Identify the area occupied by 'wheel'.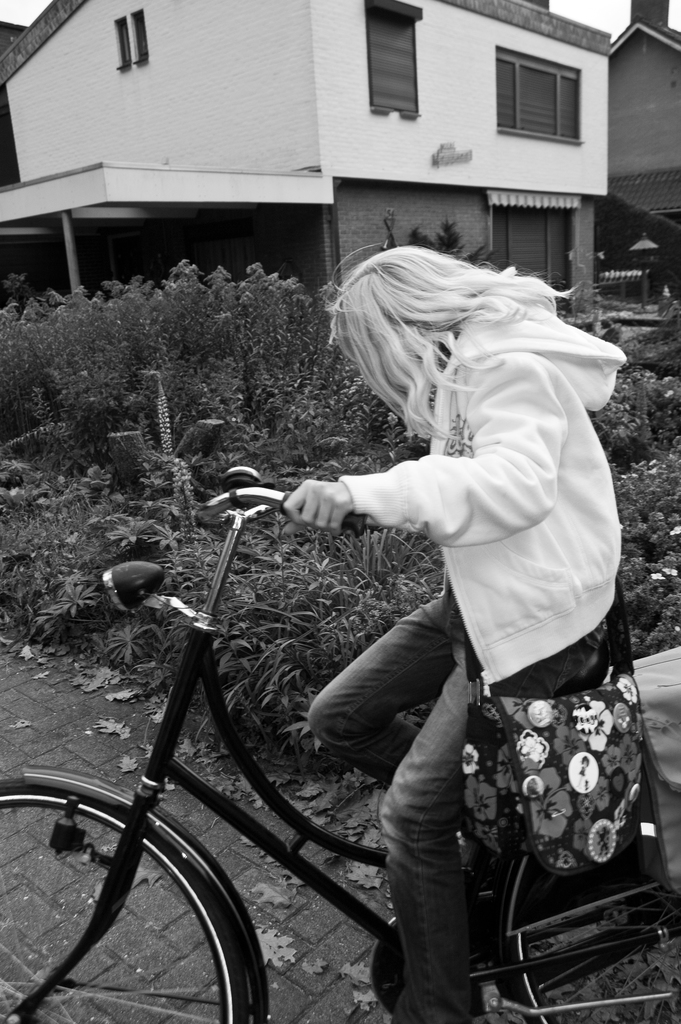
Area: pyautogui.locateOnScreen(19, 783, 293, 1011).
